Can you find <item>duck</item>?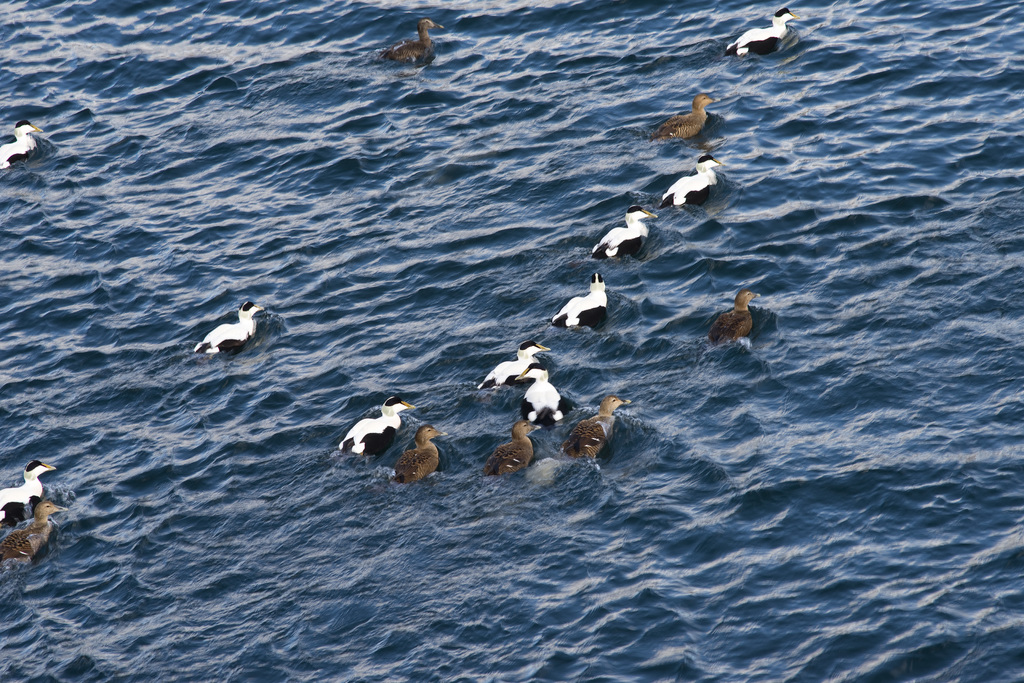
Yes, bounding box: x1=388, y1=18, x2=446, y2=63.
